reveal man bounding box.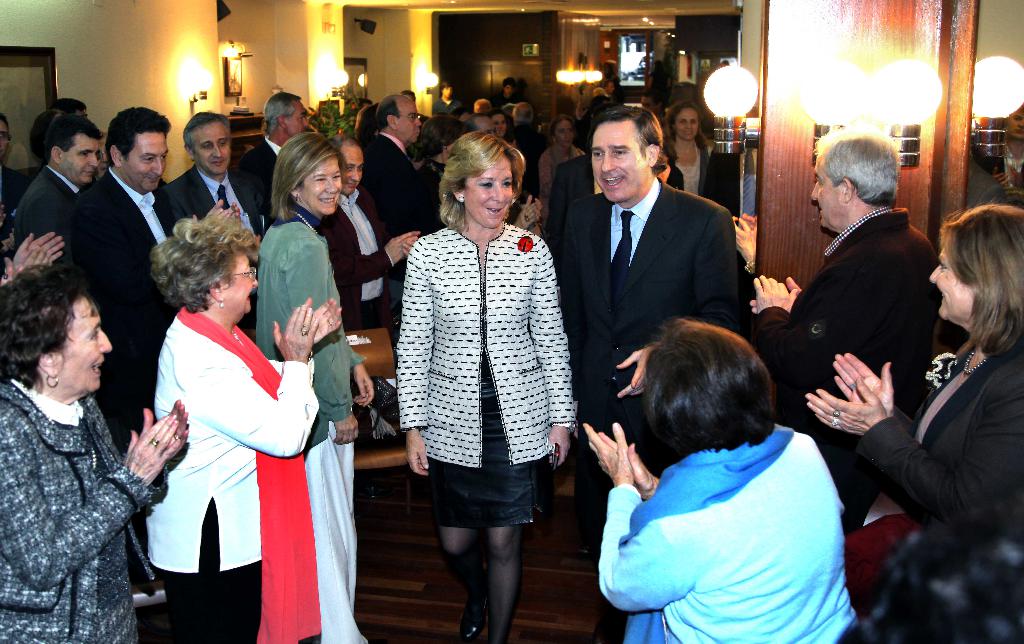
Revealed: 985/111/1023/199.
